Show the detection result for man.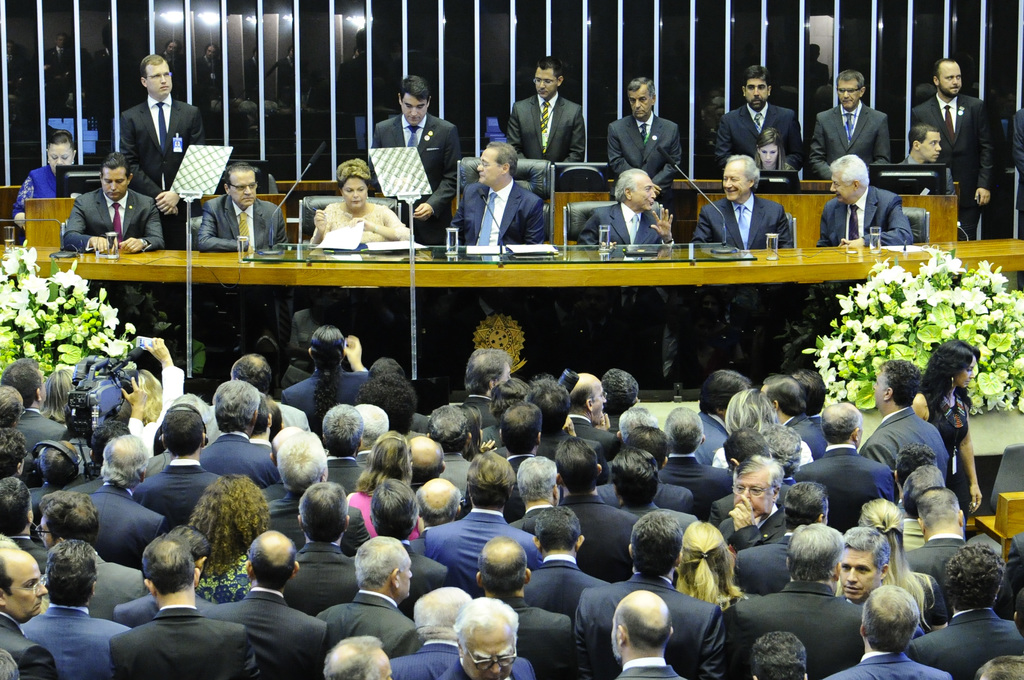
left=717, top=58, right=811, bottom=172.
